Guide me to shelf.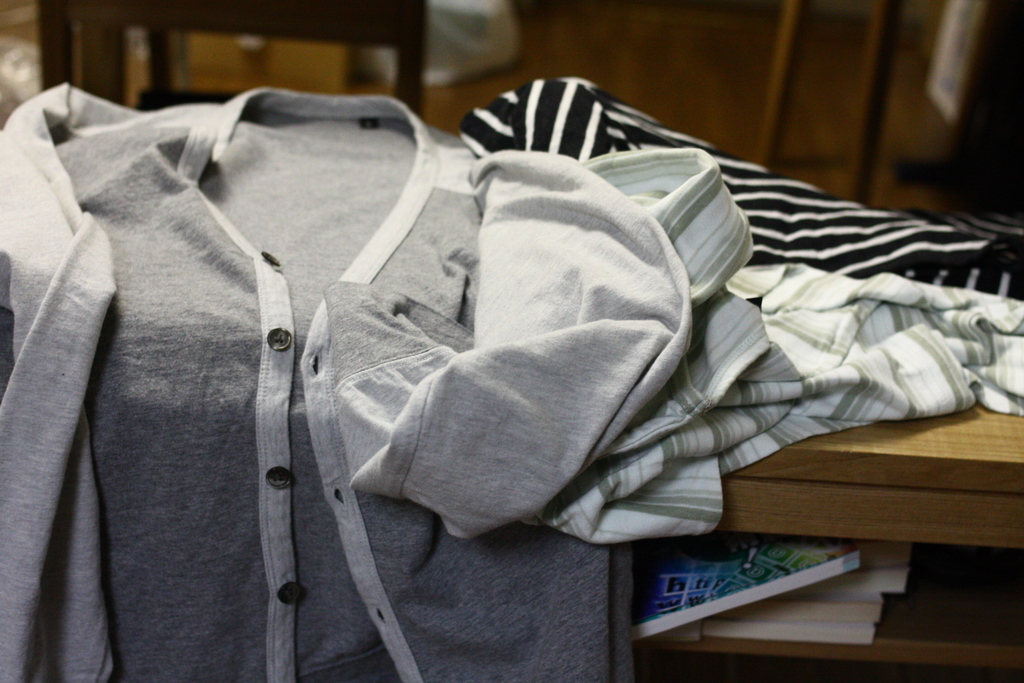
Guidance: bbox(0, 334, 1023, 682).
